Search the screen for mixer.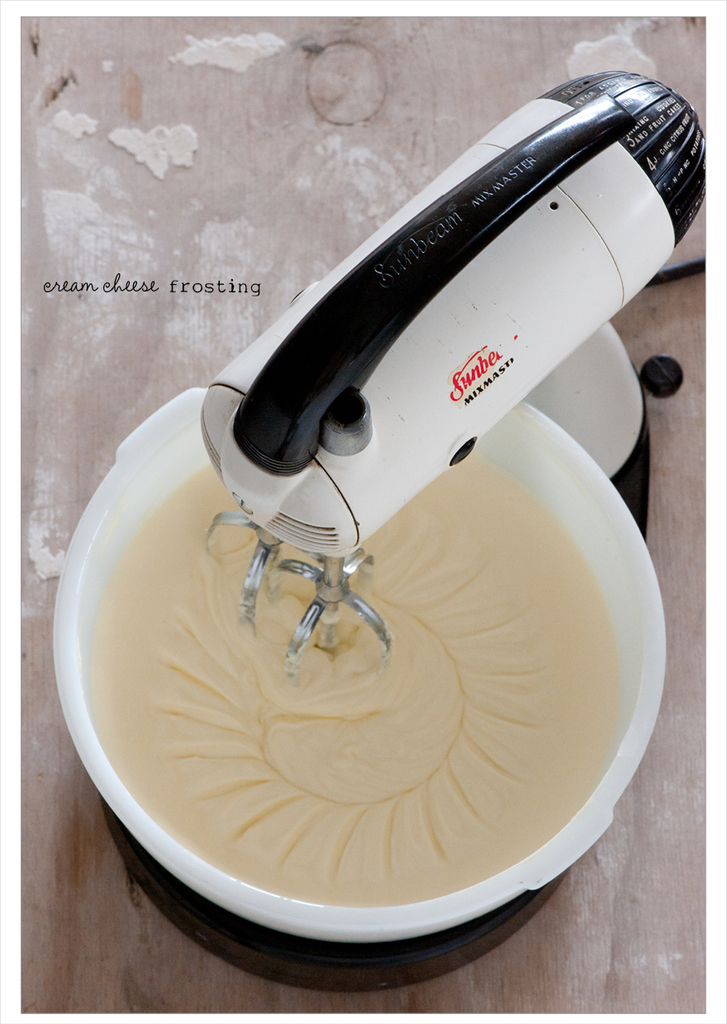
Found at BBox(47, 69, 708, 996).
